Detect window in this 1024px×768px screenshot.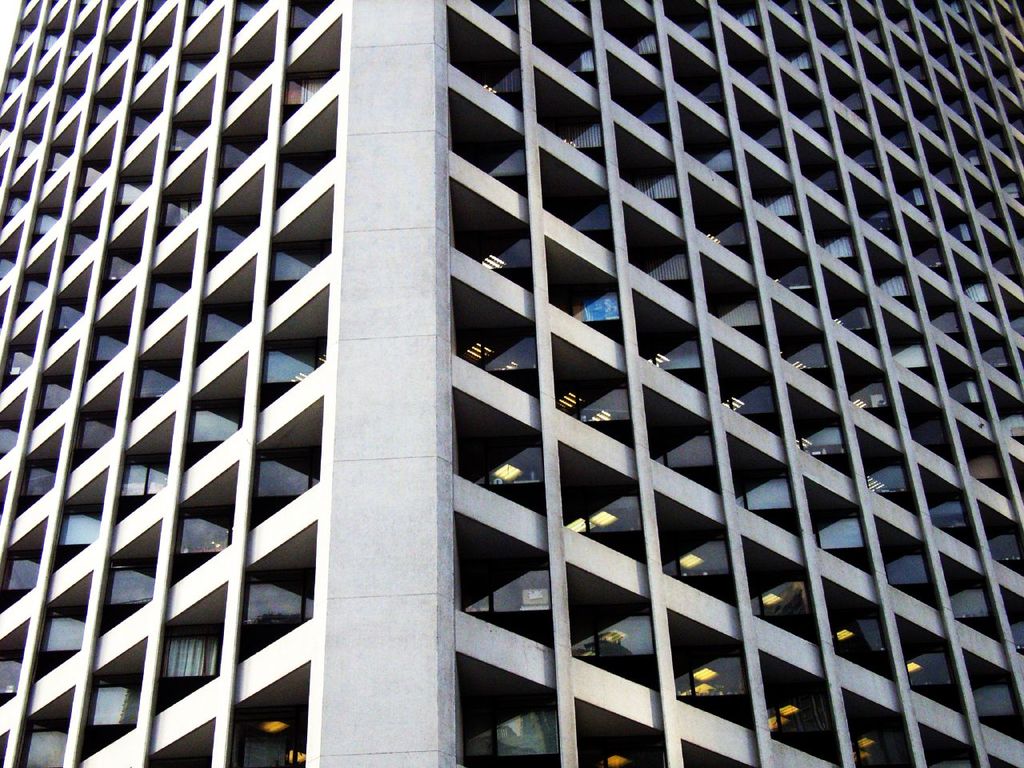
Detection: 57:502:106:546.
